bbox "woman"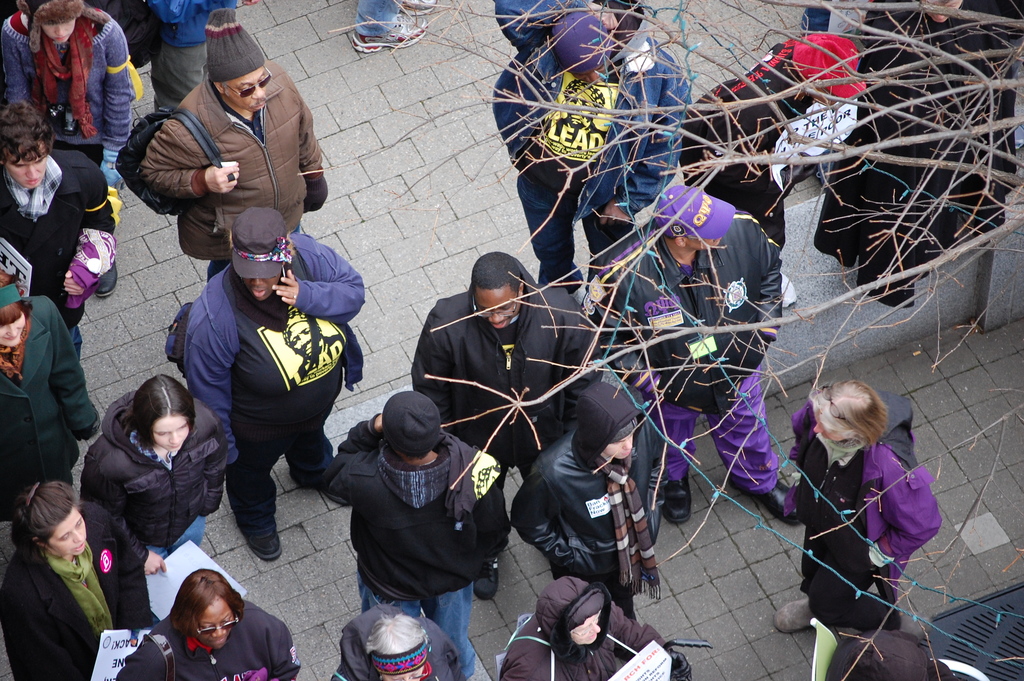
0/94/115/329
